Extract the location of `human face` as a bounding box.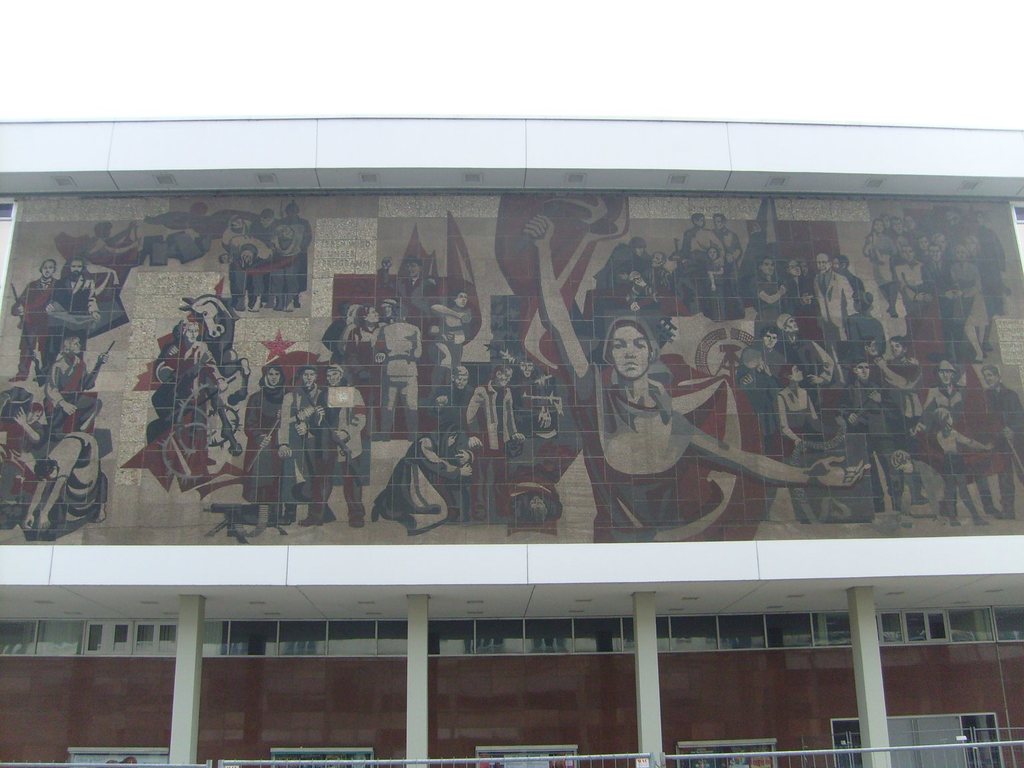
BBox(714, 214, 723, 230).
